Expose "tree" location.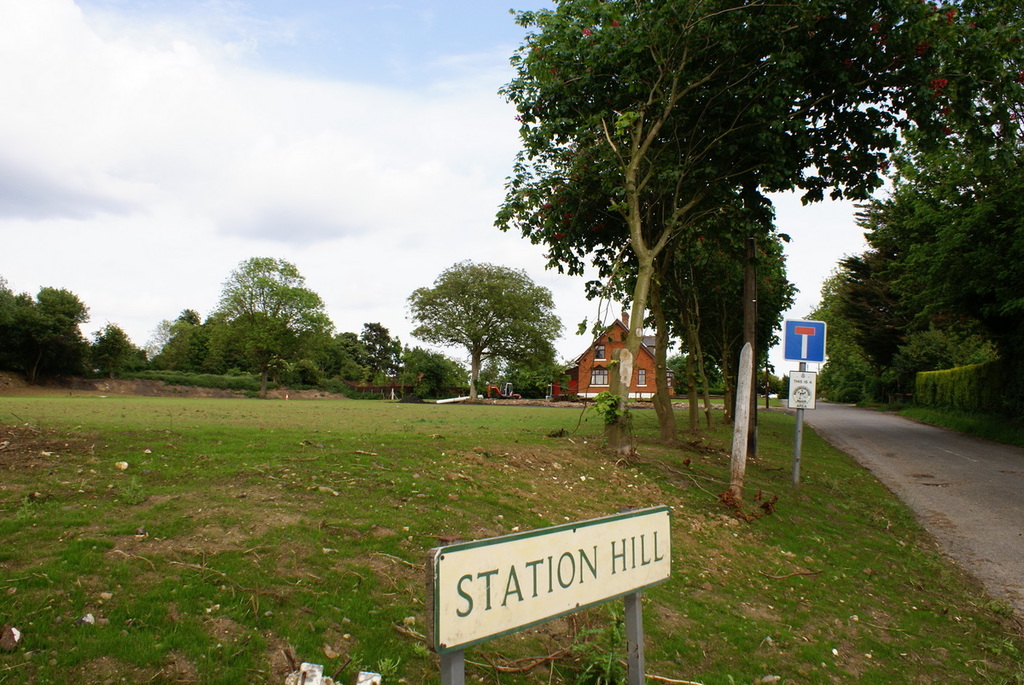
Exposed at {"left": 848, "top": 179, "right": 914, "bottom": 387}.
